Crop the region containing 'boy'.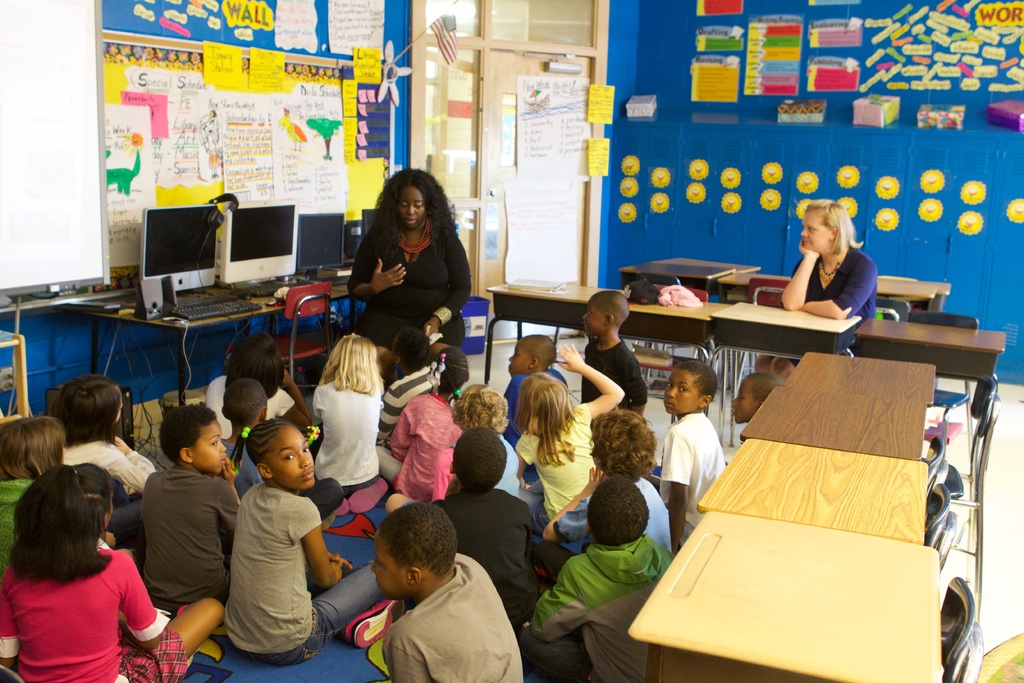
Crop region: (left=144, top=404, right=240, bottom=618).
